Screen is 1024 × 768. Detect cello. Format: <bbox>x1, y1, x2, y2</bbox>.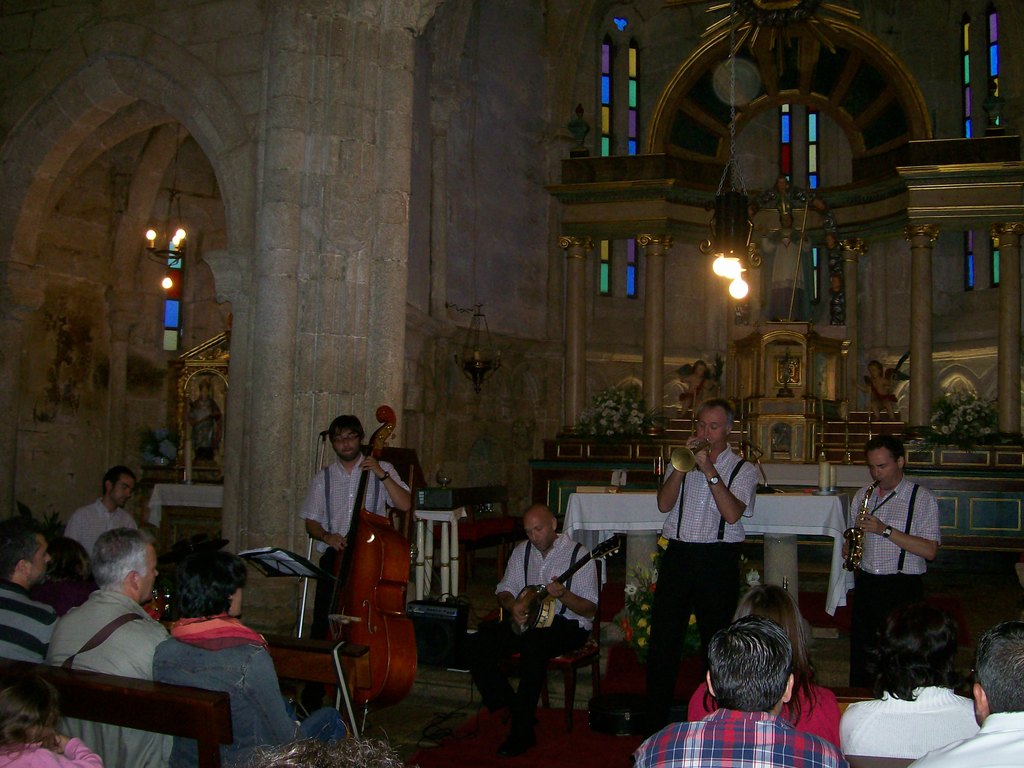
<bbox>318, 401, 417, 732</bbox>.
